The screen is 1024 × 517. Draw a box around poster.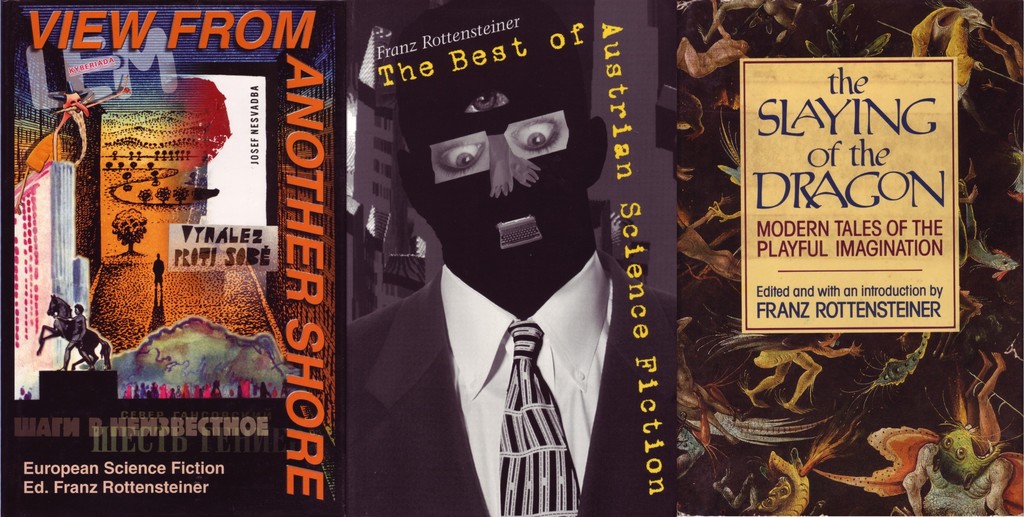
pyautogui.locateOnScreen(675, 0, 1023, 516).
